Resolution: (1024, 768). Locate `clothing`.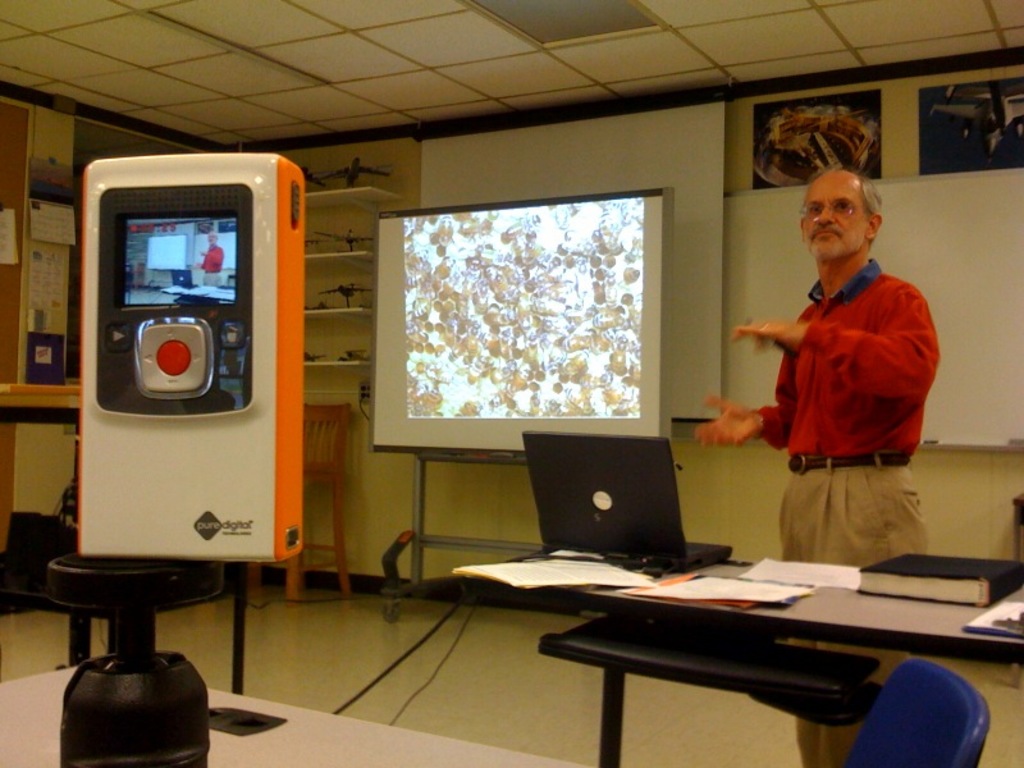
[204, 244, 225, 287].
